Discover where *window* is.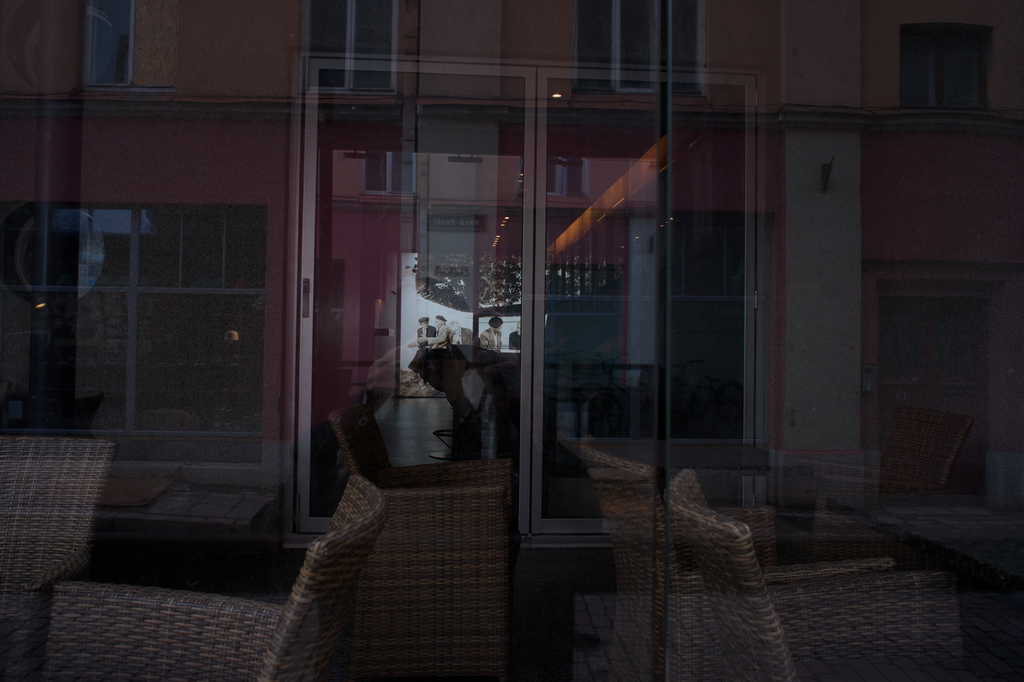
Discovered at pyautogui.locateOnScreen(294, 0, 404, 99).
